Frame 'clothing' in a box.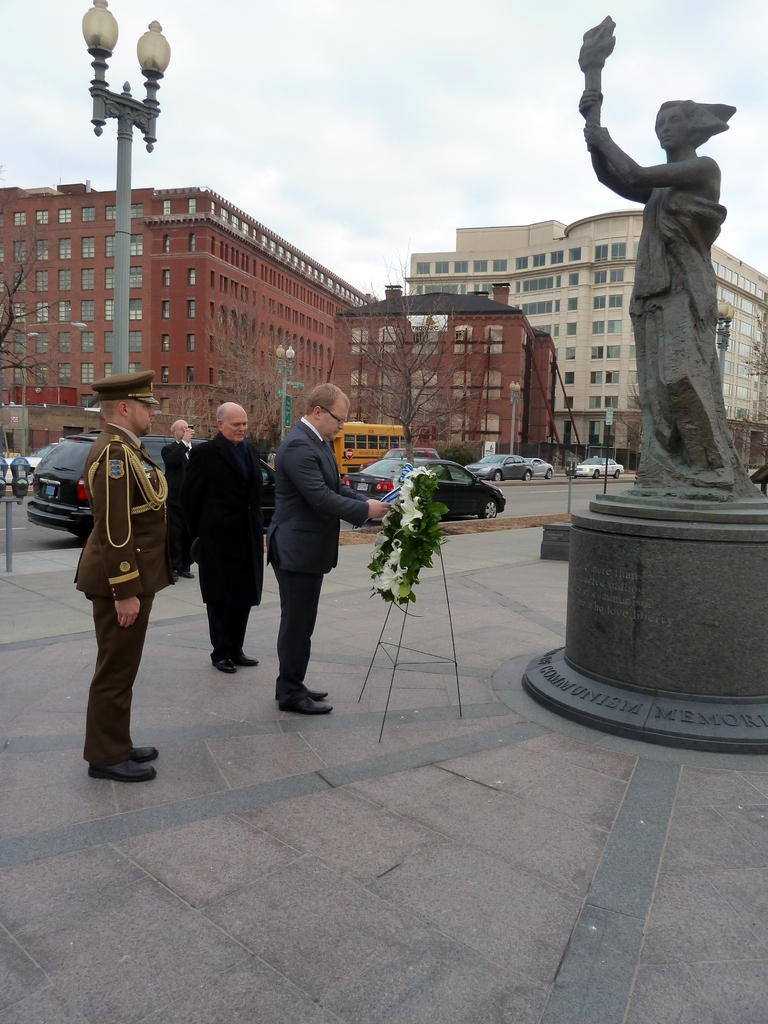
rect(178, 426, 246, 660).
